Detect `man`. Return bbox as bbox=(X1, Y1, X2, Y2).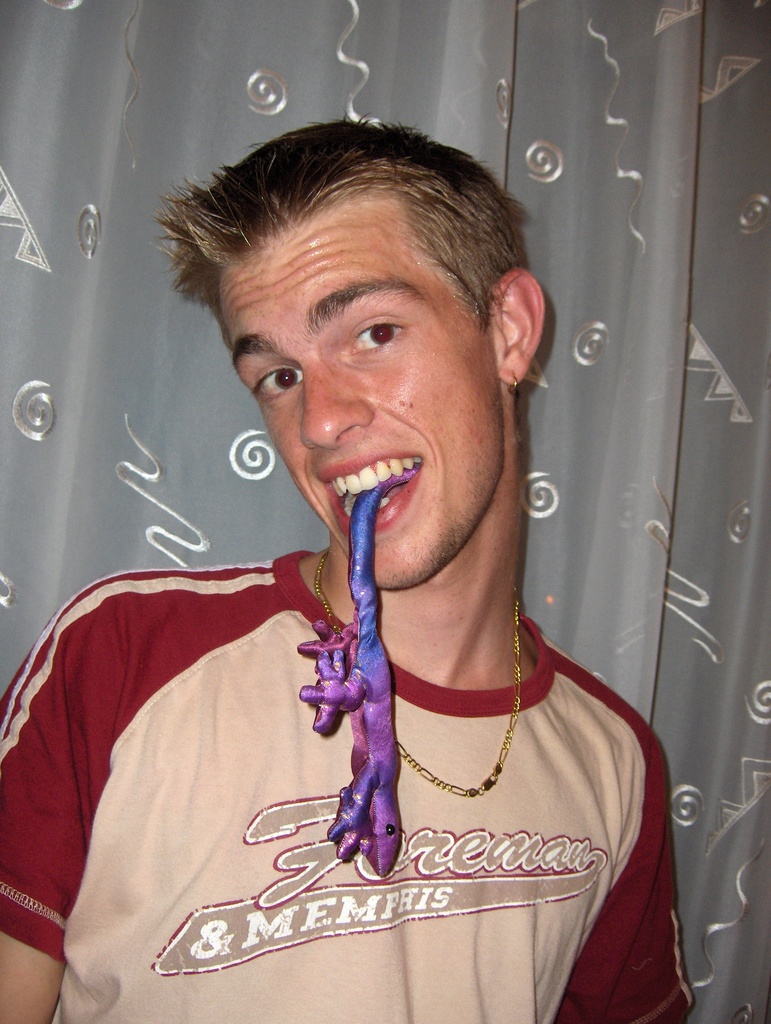
bbox=(49, 94, 702, 1002).
